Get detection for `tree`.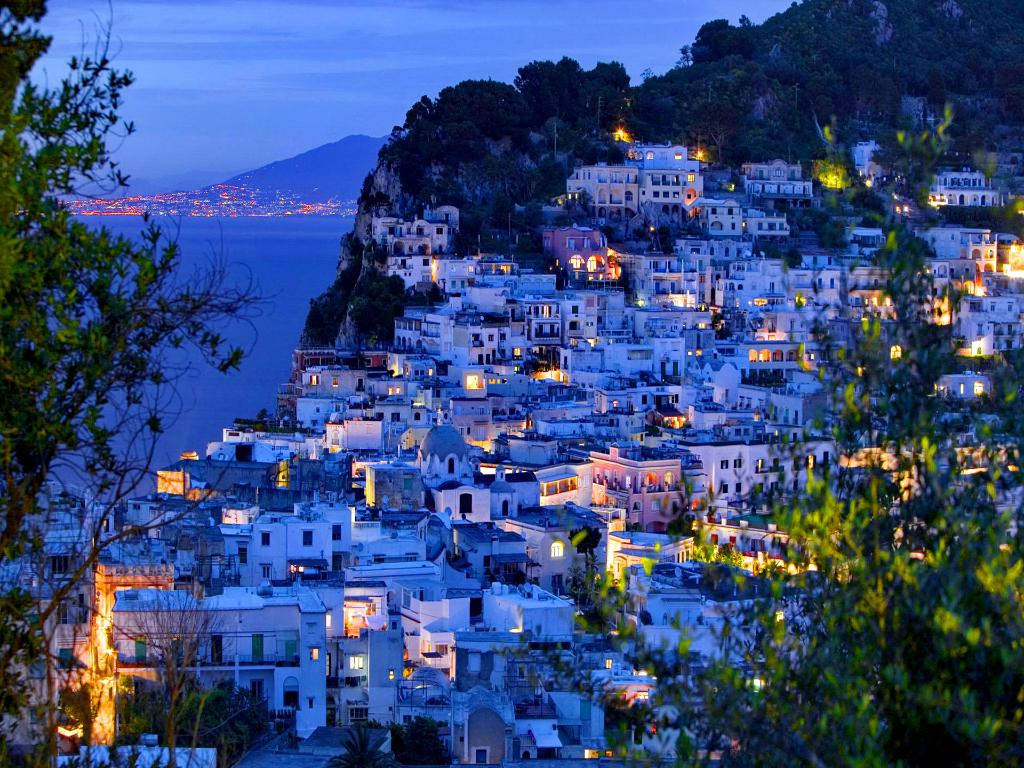
Detection: {"left": 378, "top": 712, "right": 458, "bottom": 767}.
